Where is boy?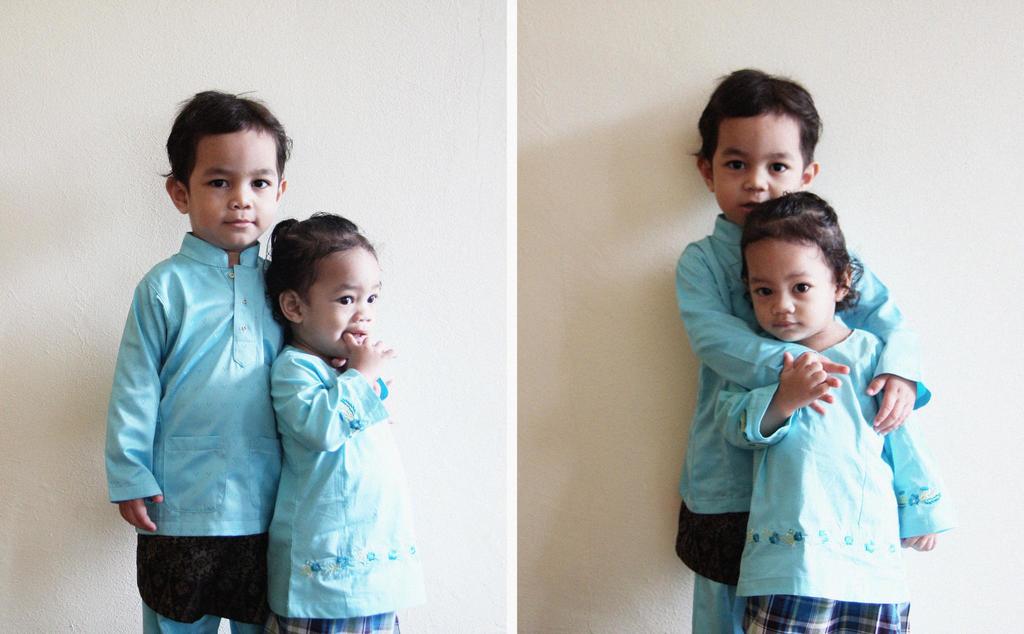
101,95,287,633.
